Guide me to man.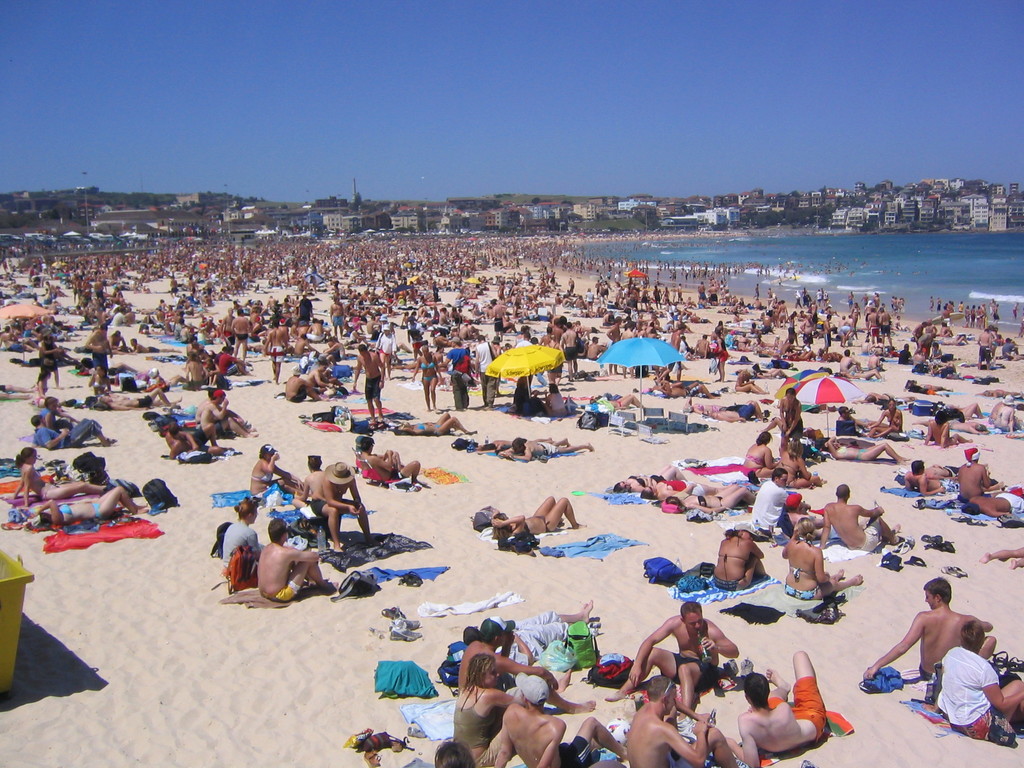
Guidance: [x1=846, y1=292, x2=856, y2=308].
